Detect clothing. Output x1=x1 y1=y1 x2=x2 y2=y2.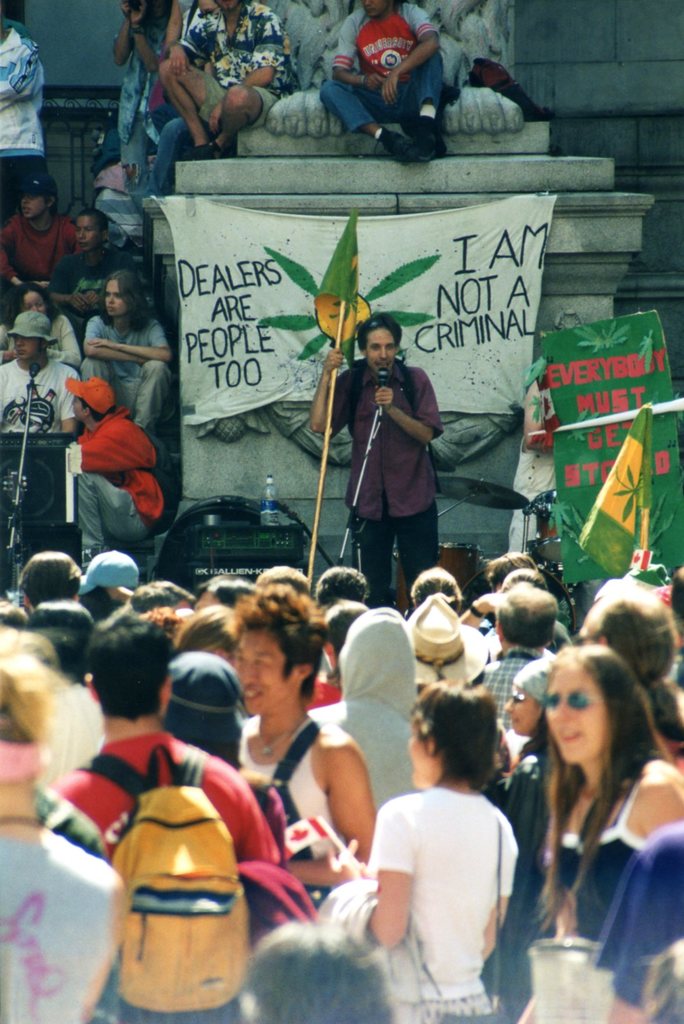
x1=0 y1=214 x2=67 y2=269.
